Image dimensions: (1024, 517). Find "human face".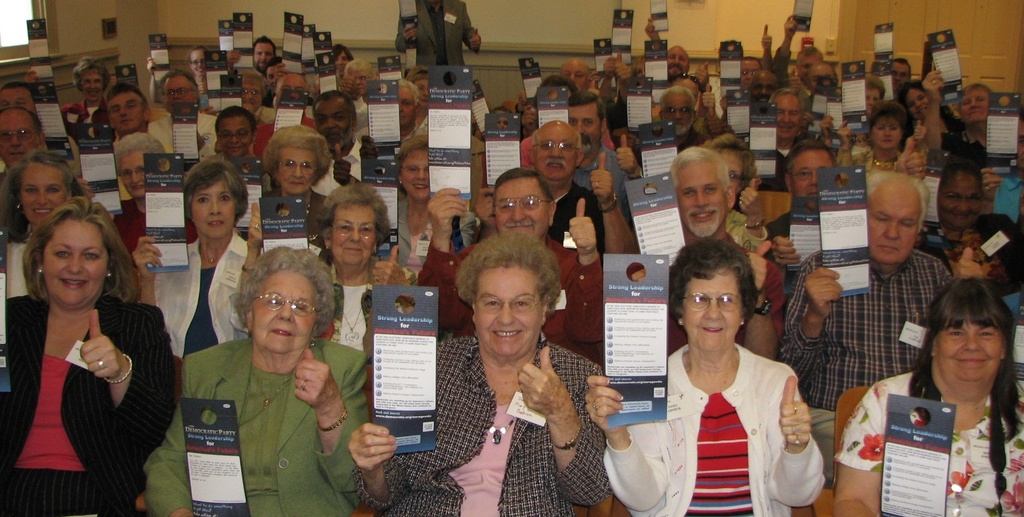
left=397, top=151, right=430, bottom=204.
